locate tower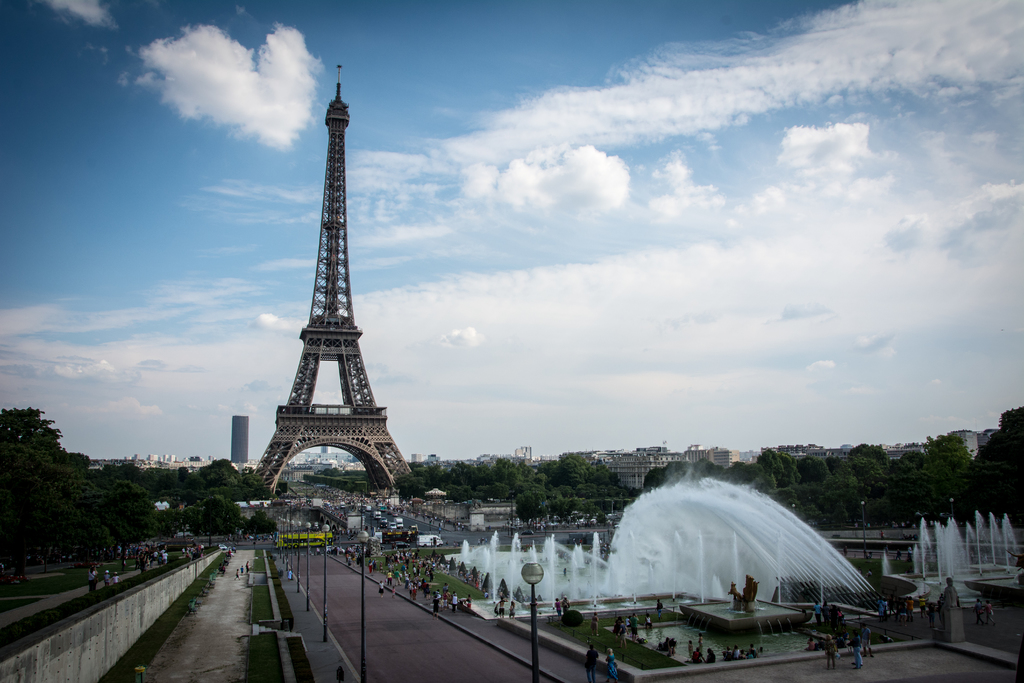
{"x1": 246, "y1": 60, "x2": 417, "y2": 500}
